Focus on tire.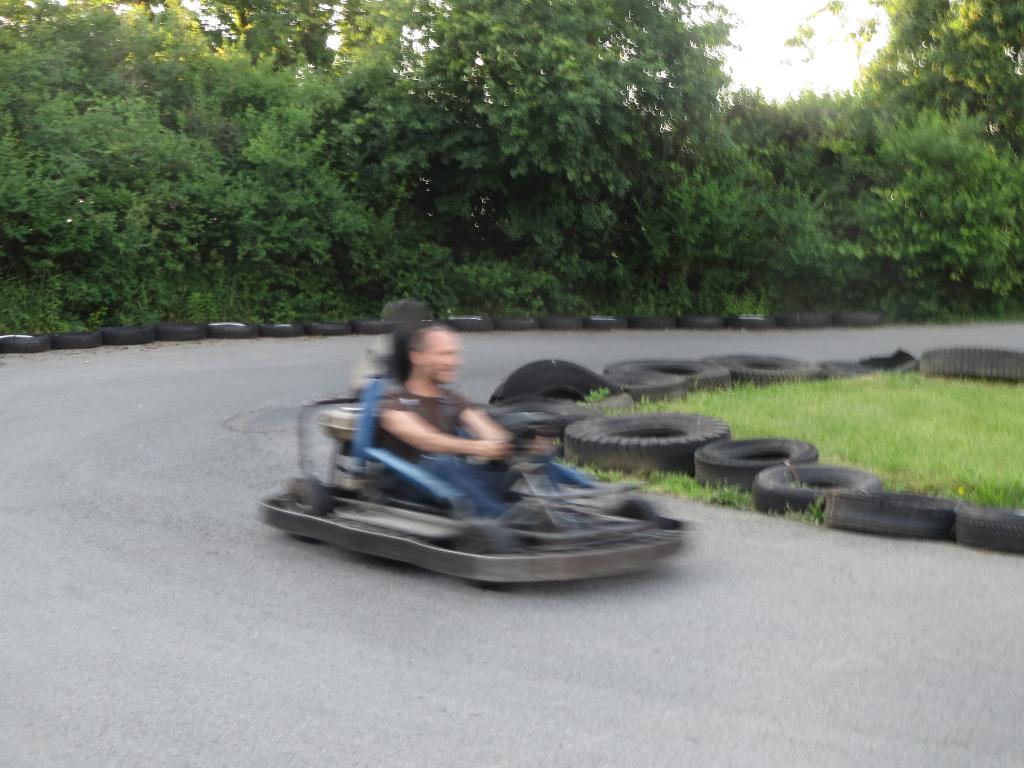
Focused at [813, 358, 906, 383].
